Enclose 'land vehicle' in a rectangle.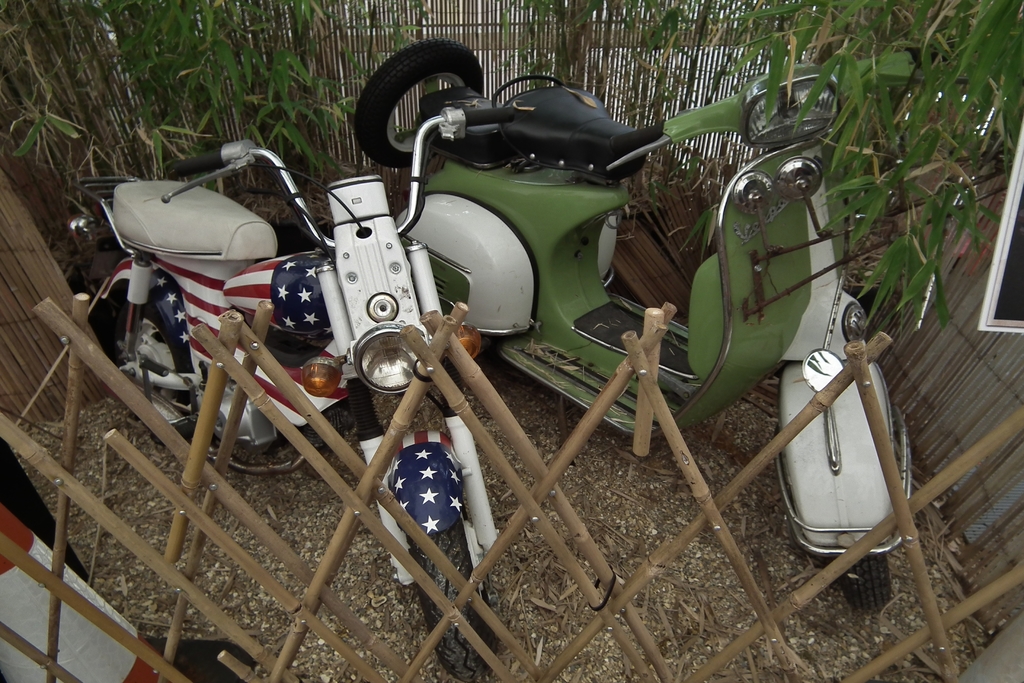
bbox=[73, 103, 511, 680].
